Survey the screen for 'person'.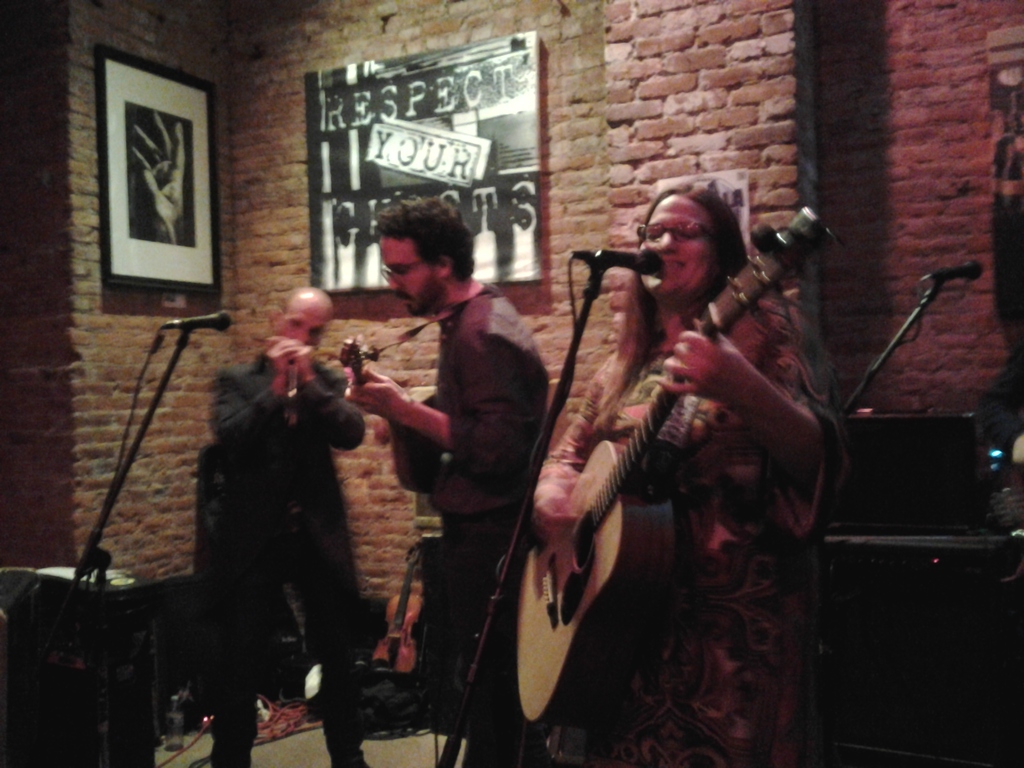
Survey found: {"x1": 539, "y1": 154, "x2": 841, "y2": 764}.
